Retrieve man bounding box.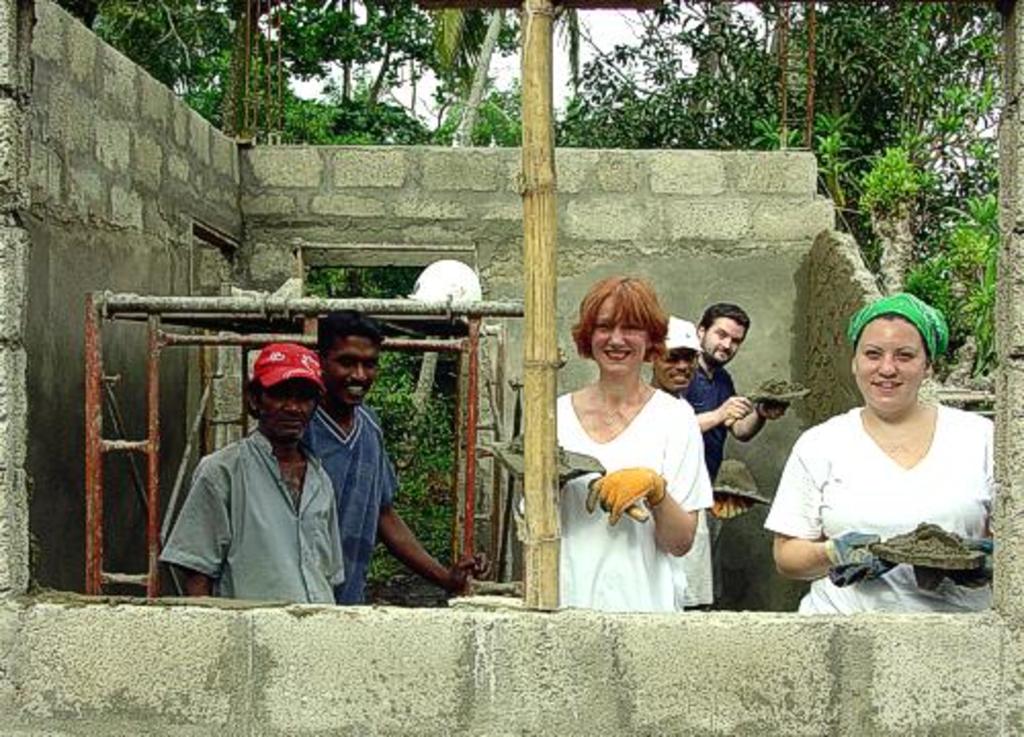
Bounding box: crop(299, 305, 494, 608).
